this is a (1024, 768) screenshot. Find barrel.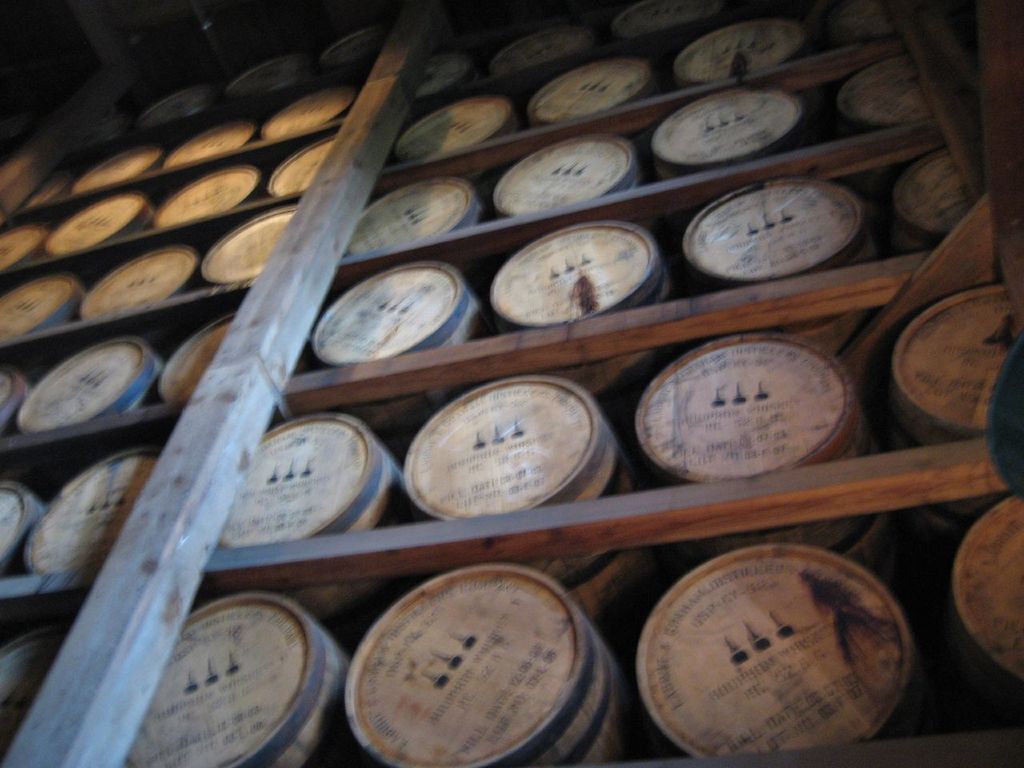
Bounding box: 0,222,54,266.
